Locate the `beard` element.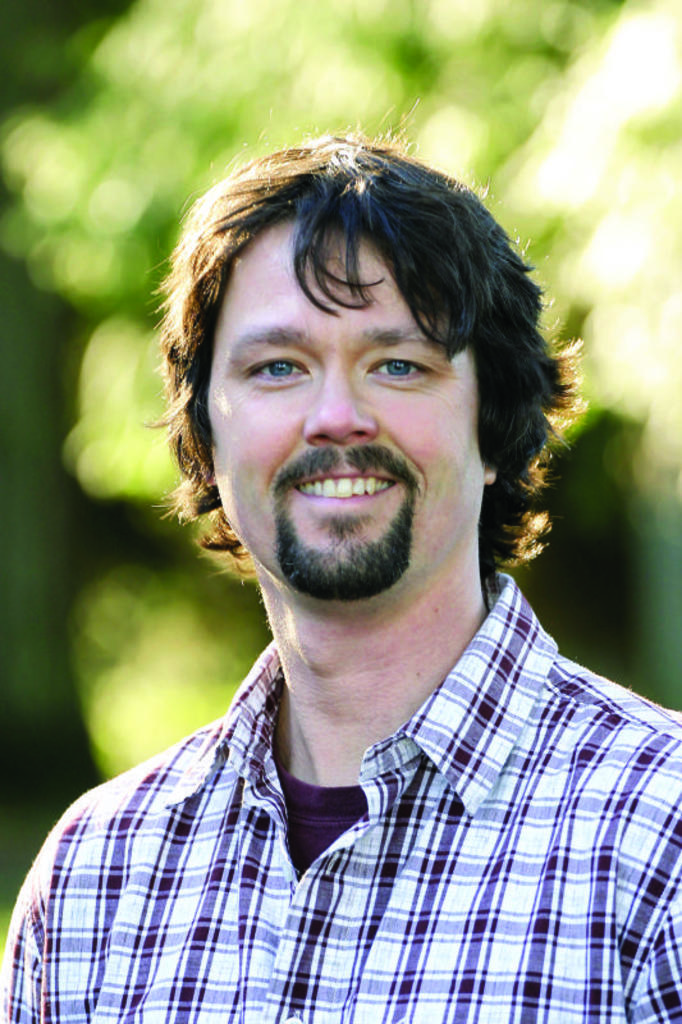
Element bbox: left=271, top=443, right=425, bottom=605.
